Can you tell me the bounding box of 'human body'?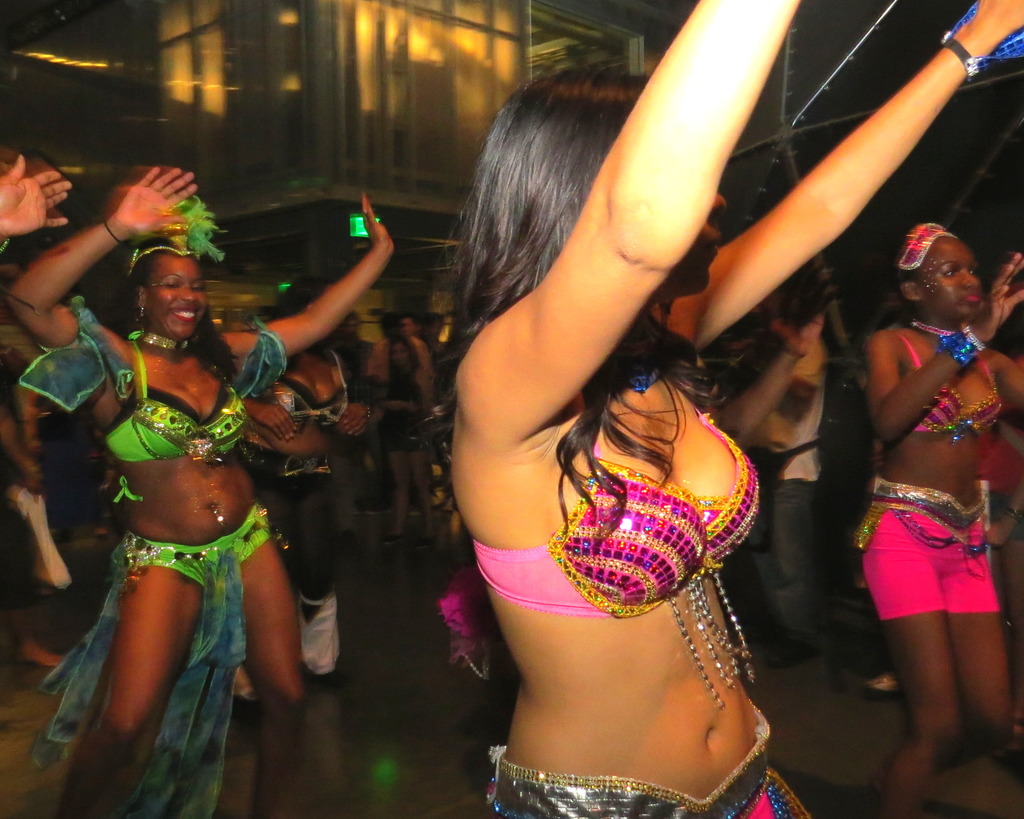
[x1=228, y1=359, x2=376, y2=710].
